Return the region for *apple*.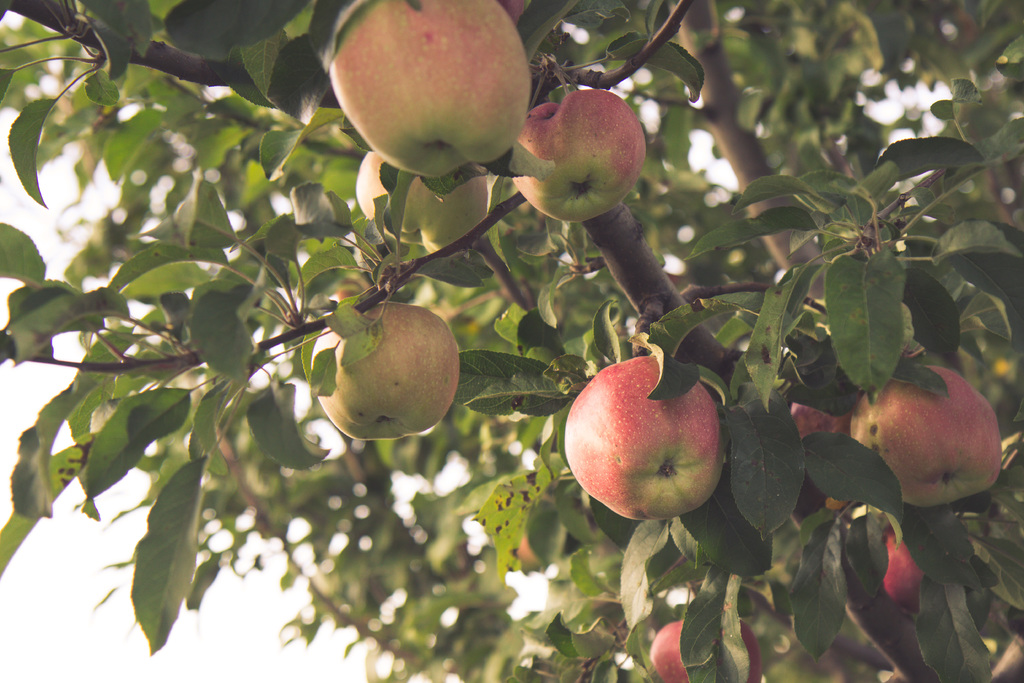
BBox(567, 353, 728, 525).
